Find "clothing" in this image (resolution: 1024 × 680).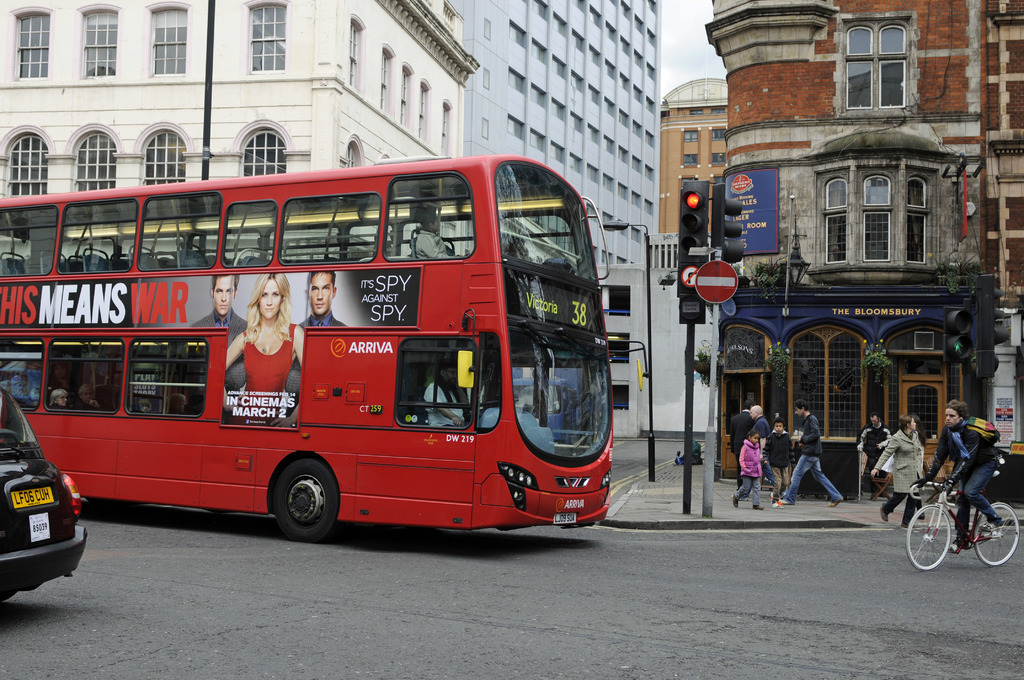
71,396,95,410.
